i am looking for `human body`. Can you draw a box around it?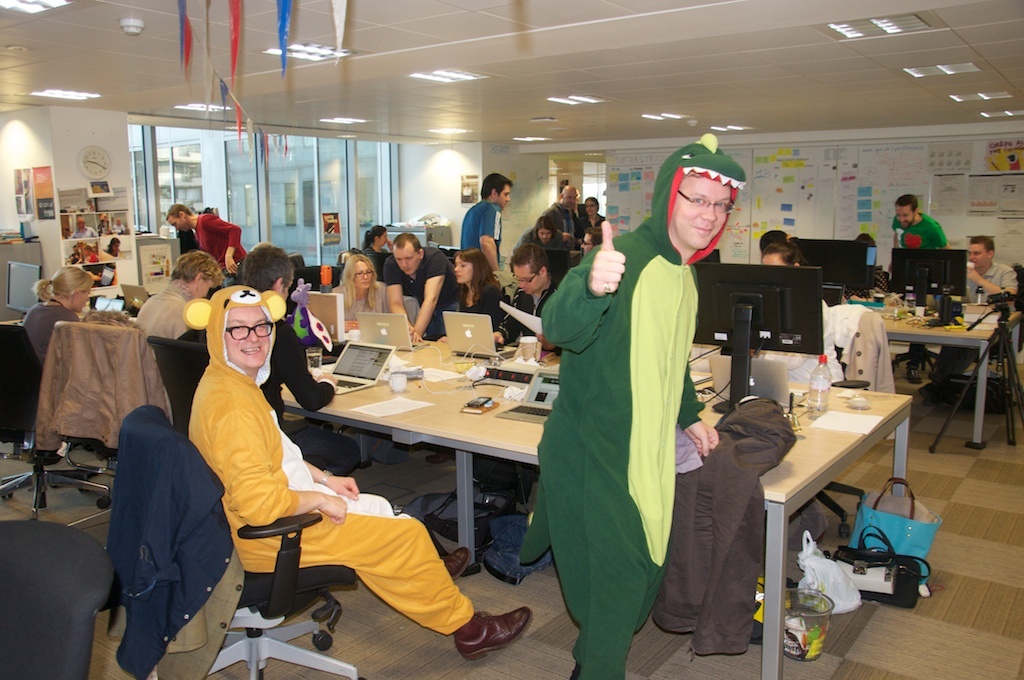
Sure, the bounding box is x1=462 y1=172 x2=514 y2=282.
